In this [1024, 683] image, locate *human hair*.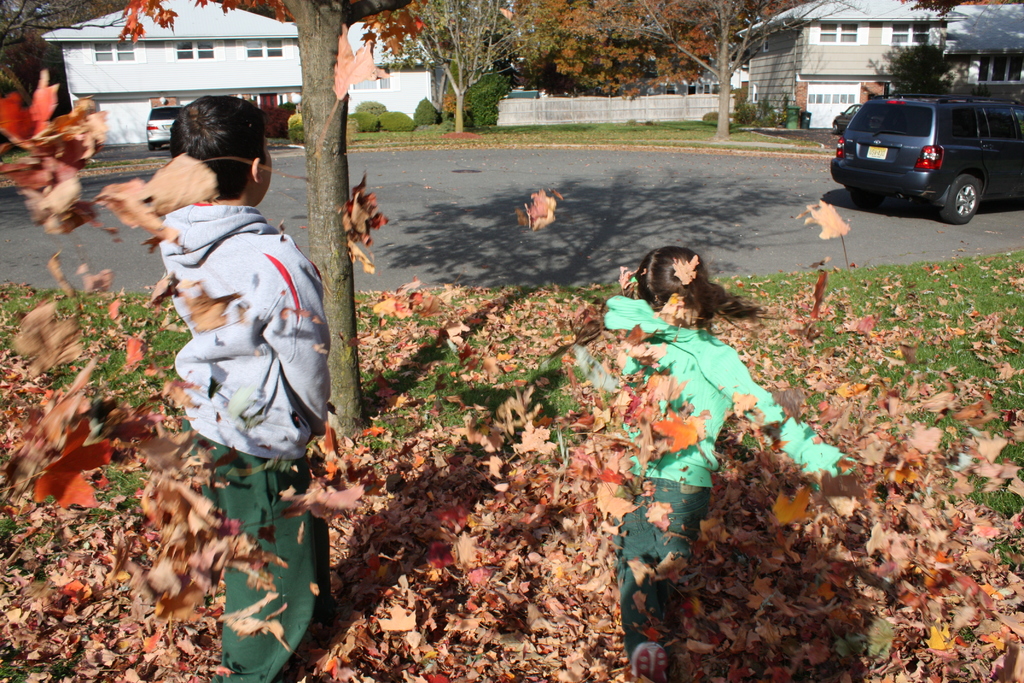
Bounding box: (171, 95, 263, 201).
